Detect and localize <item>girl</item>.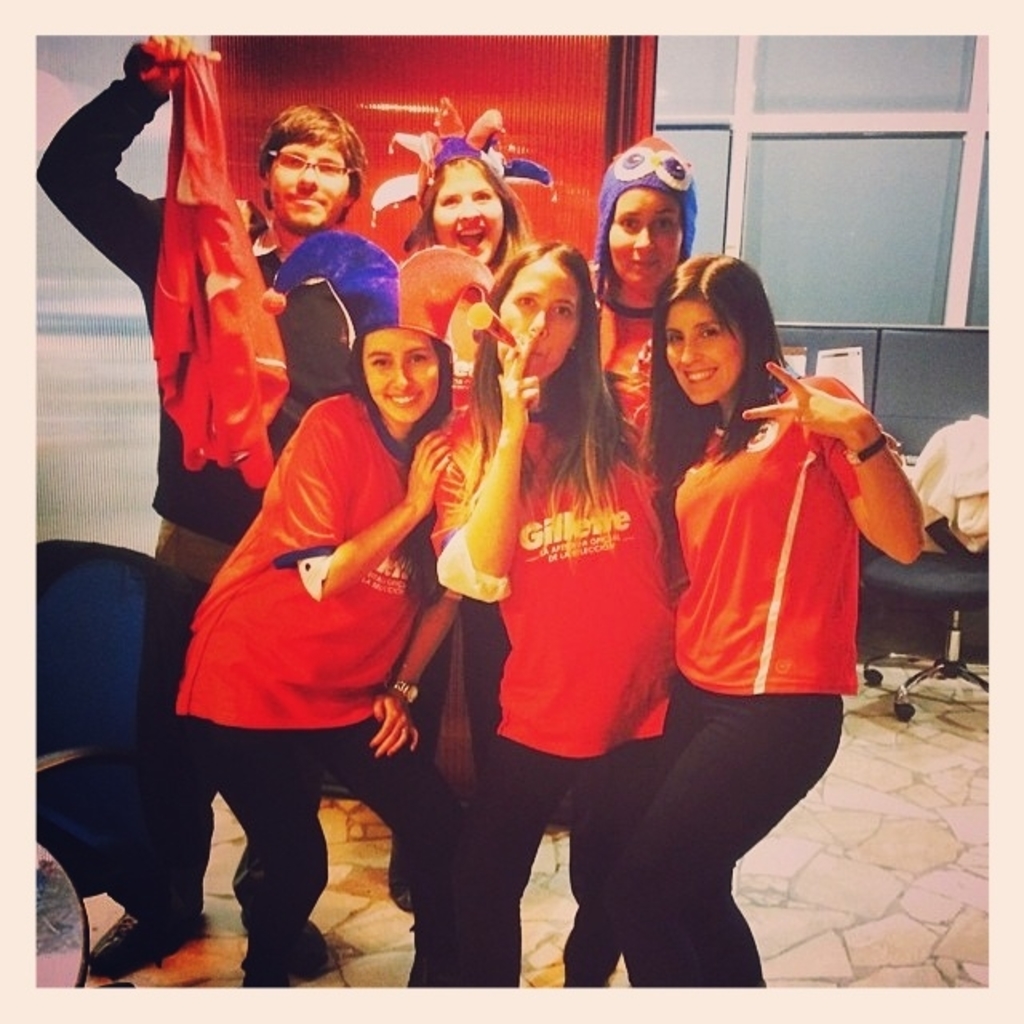
Localized at (left=174, top=242, right=467, bottom=989).
